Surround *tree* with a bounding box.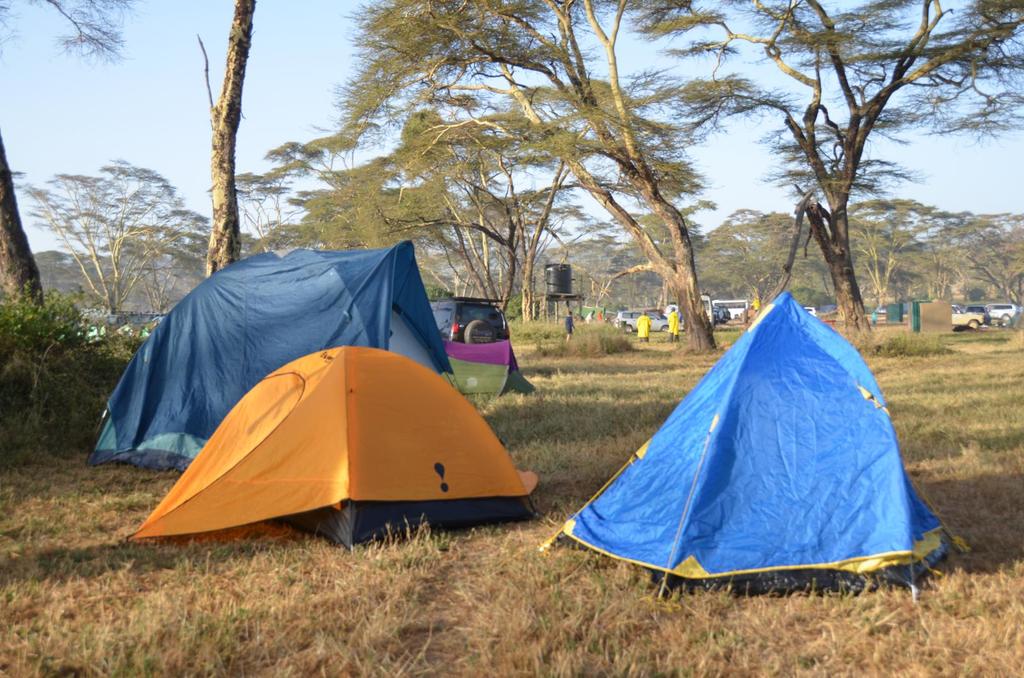
bbox(205, 0, 277, 263).
